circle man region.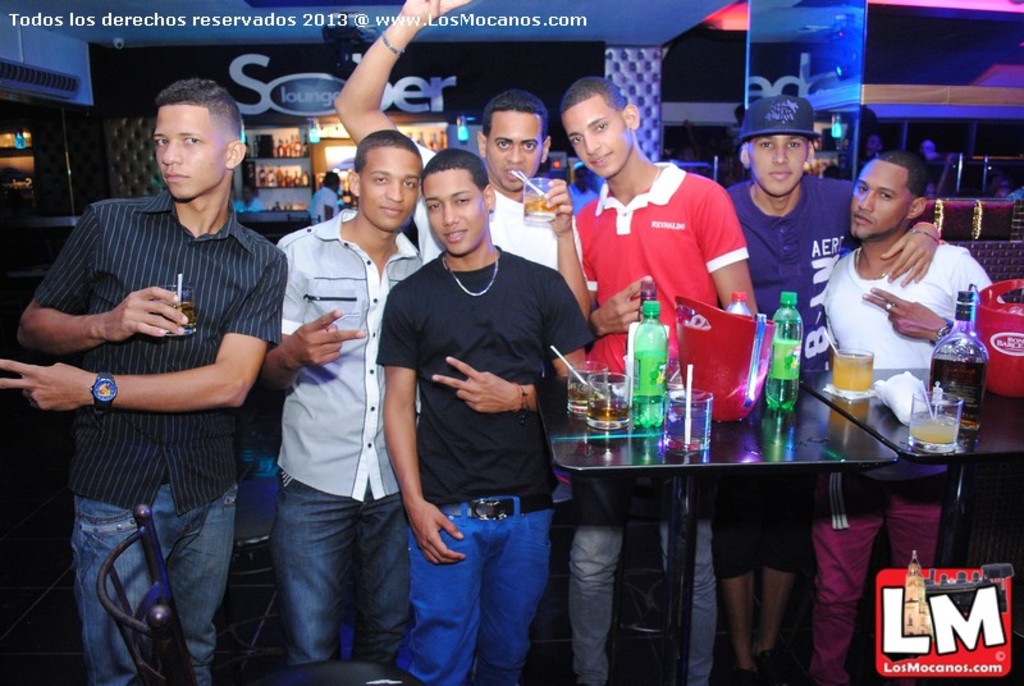
Region: BBox(696, 93, 938, 685).
